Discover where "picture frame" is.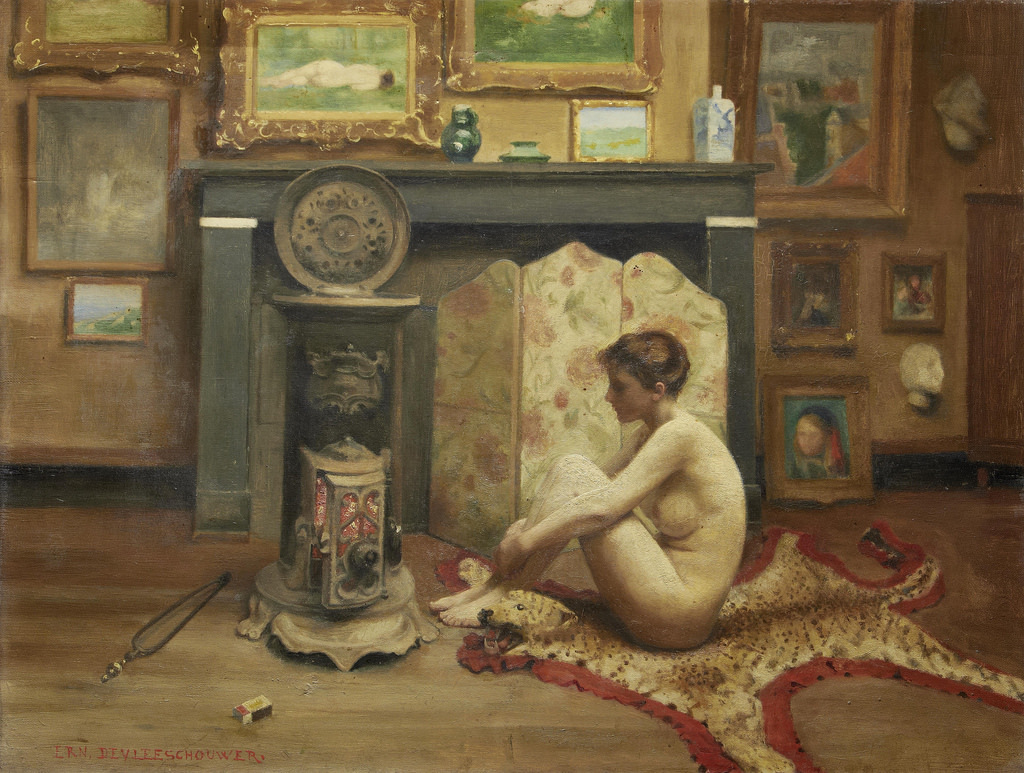
Discovered at {"x1": 63, "y1": 275, "x2": 149, "y2": 347}.
